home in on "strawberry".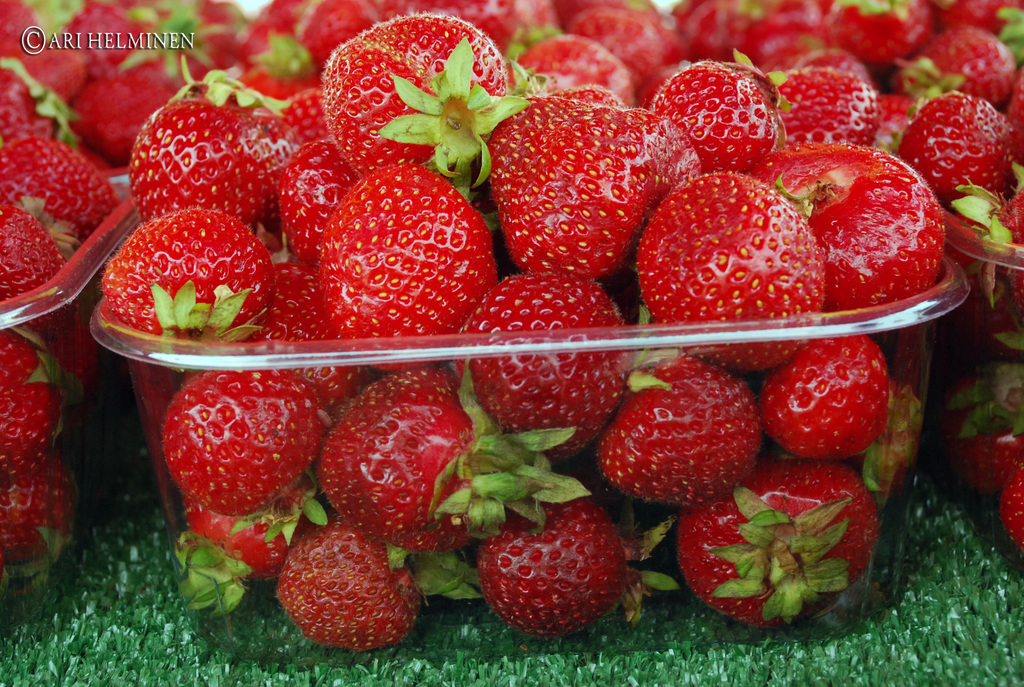
Homed in at 895:88:1018:207.
